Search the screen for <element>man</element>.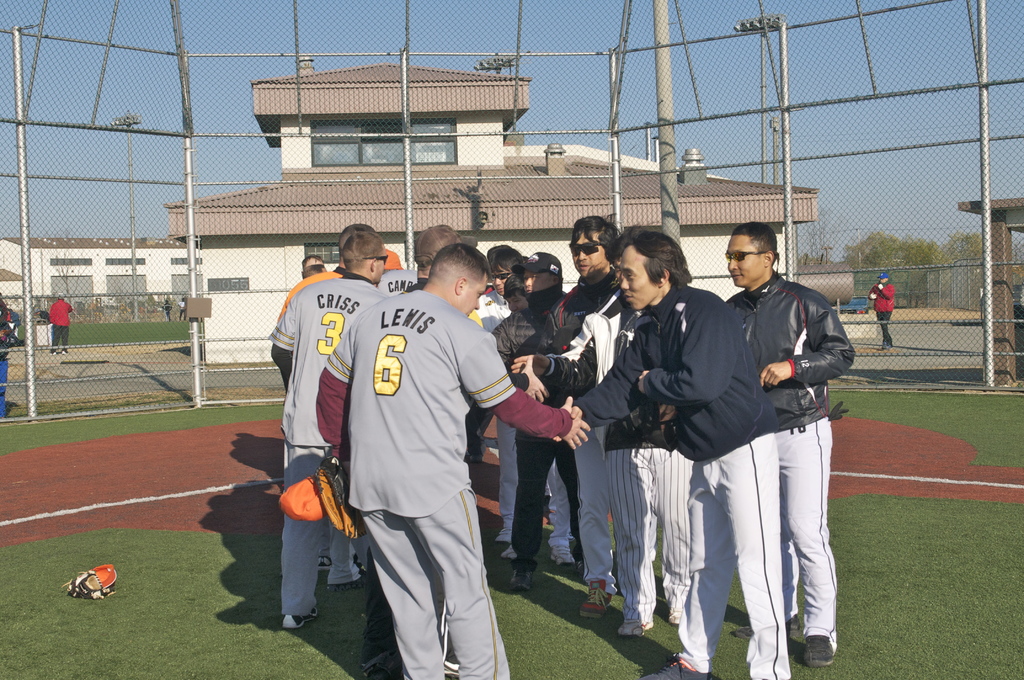
Found at [271, 228, 395, 628].
